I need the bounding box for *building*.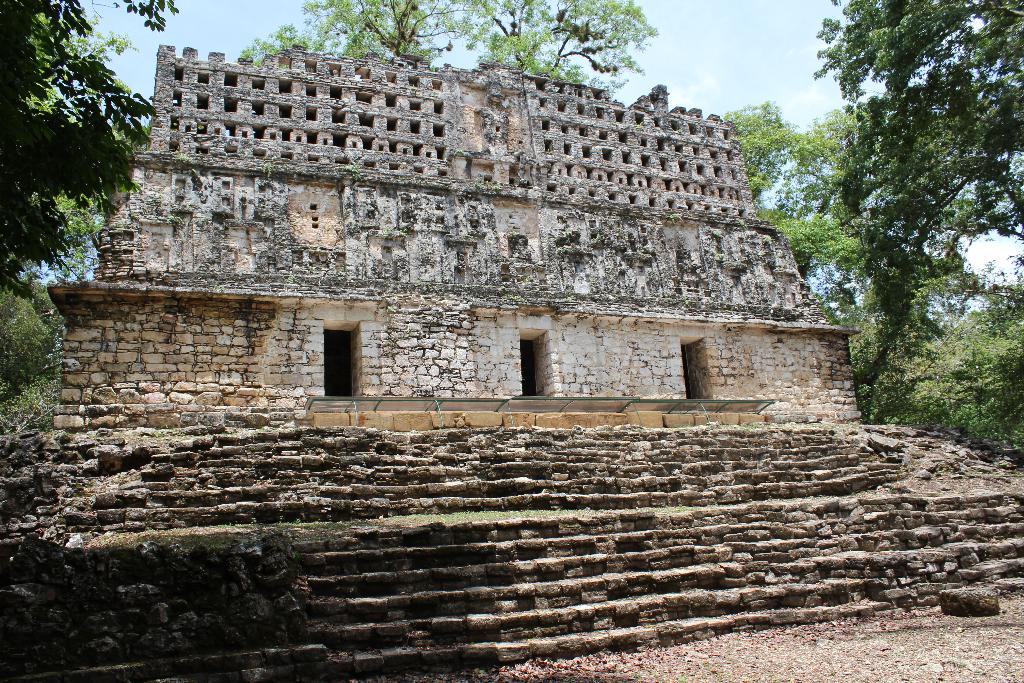
Here it is: [20, 47, 876, 425].
